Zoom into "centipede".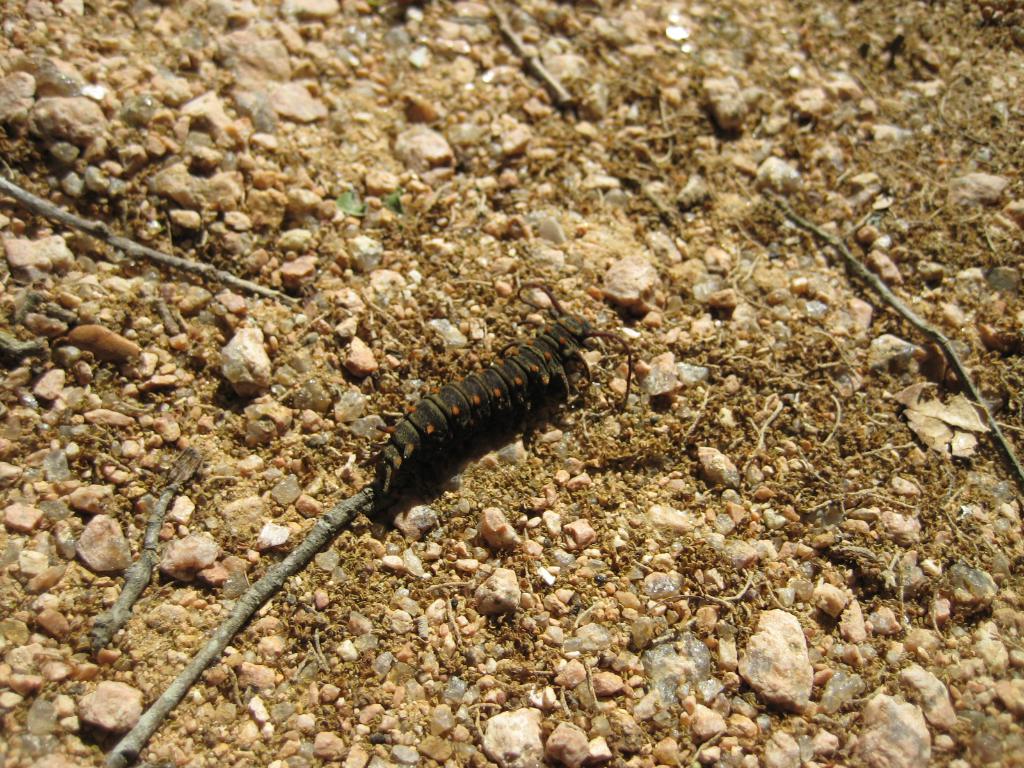
Zoom target: x1=362, y1=287, x2=631, y2=496.
